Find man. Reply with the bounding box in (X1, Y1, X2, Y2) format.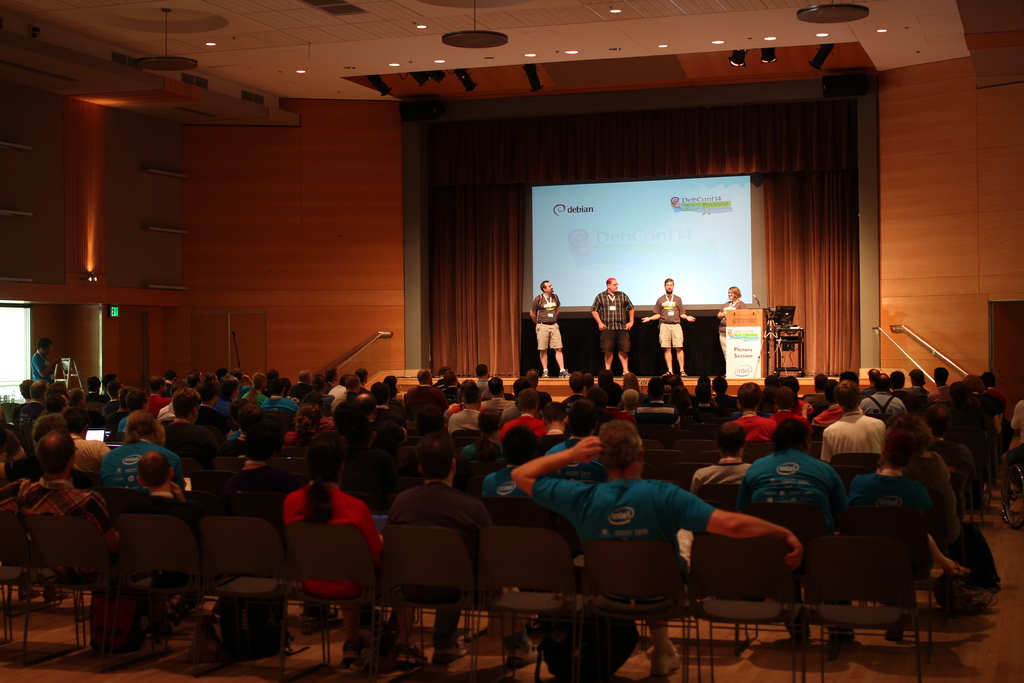
(591, 278, 637, 377).
